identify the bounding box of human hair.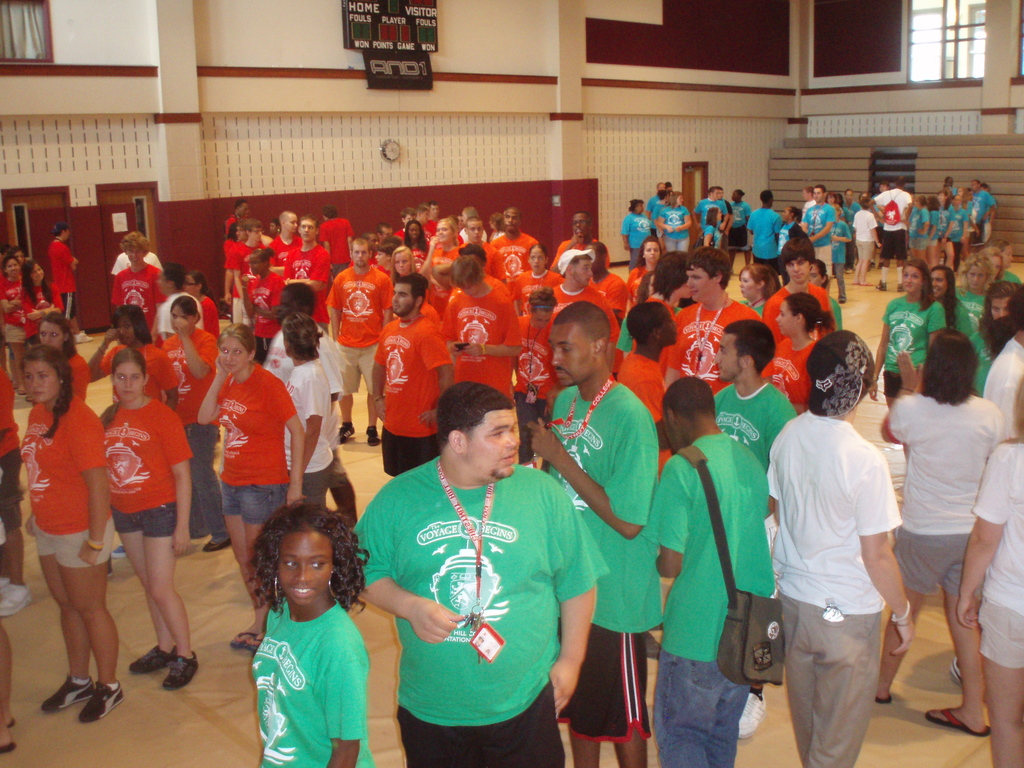
bbox(164, 262, 190, 295).
